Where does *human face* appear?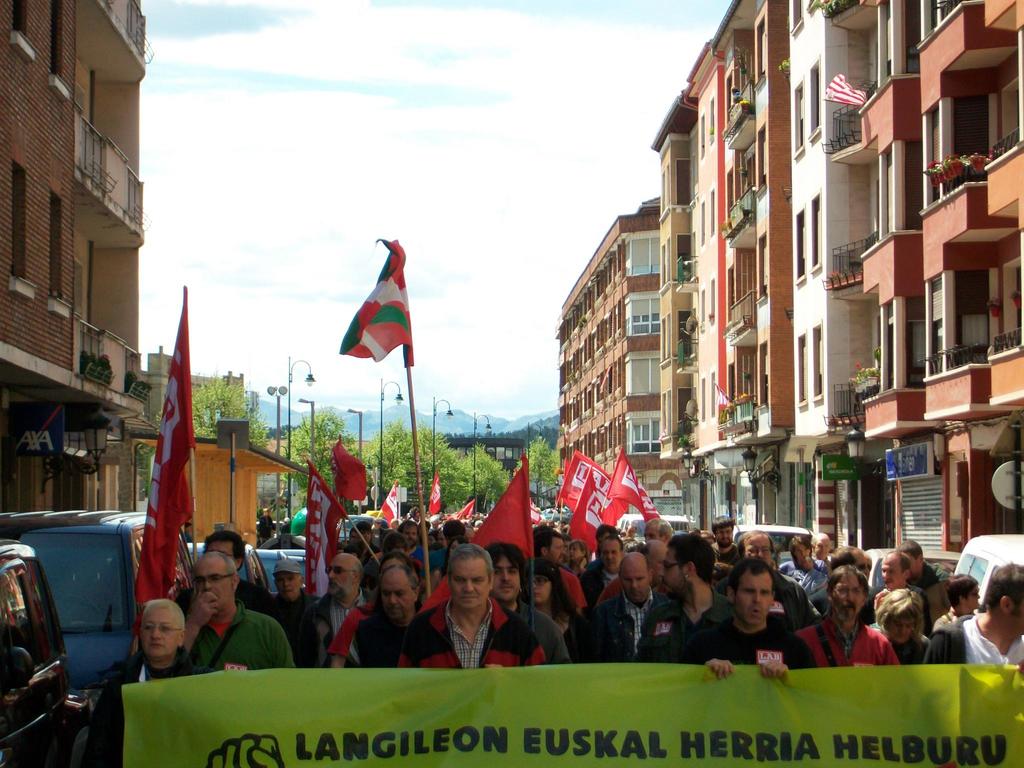
Appears at <box>657,555,691,597</box>.
